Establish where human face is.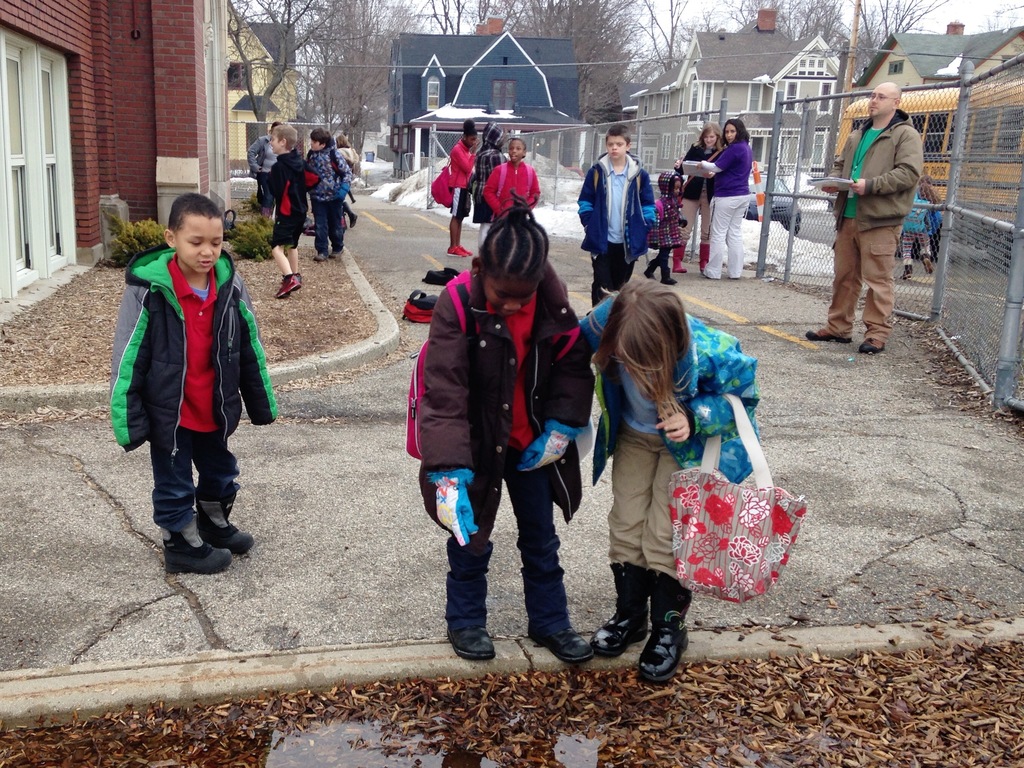
Established at {"left": 673, "top": 175, "right": 683, "bottom": 197}.
